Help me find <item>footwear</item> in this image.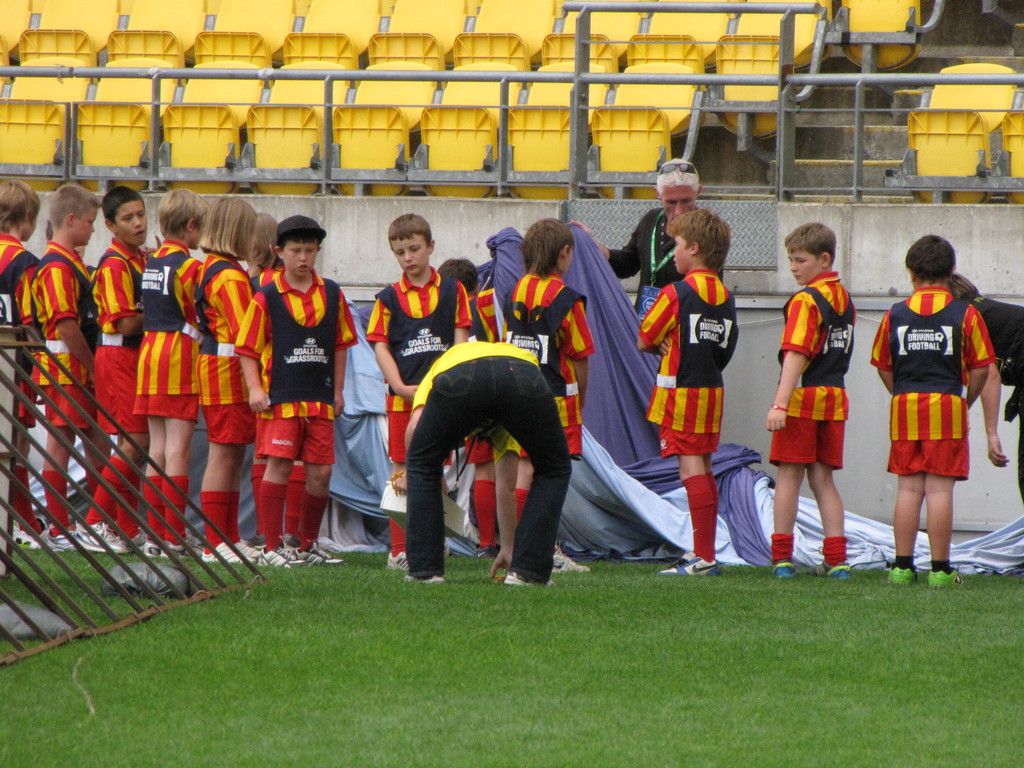
Found it: region(124, 523, 148, 545).
